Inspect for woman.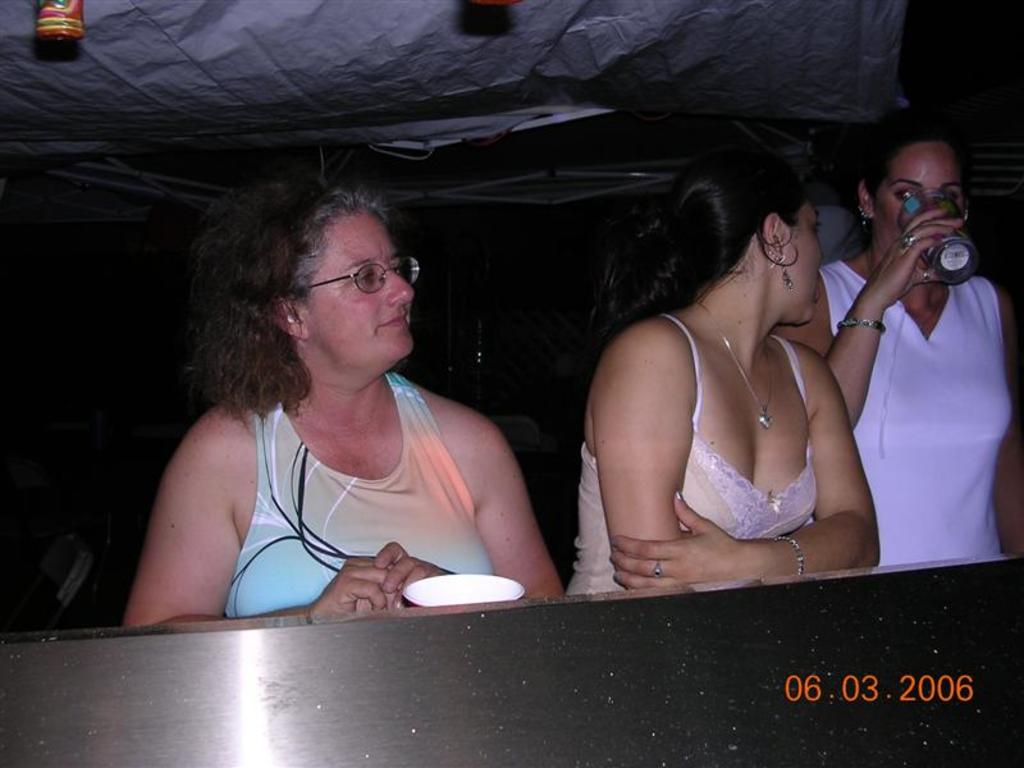
Inspection: <box>582,138,893,596</box>.
